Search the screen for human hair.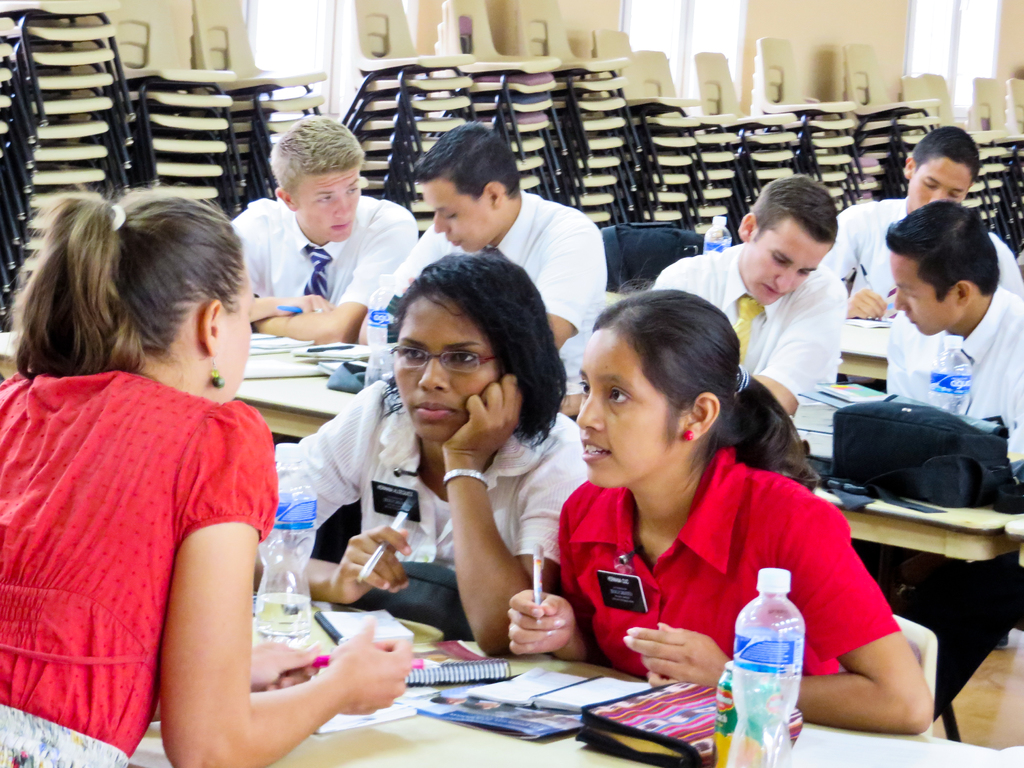
Found at <box>911,124,985,187</box>.
